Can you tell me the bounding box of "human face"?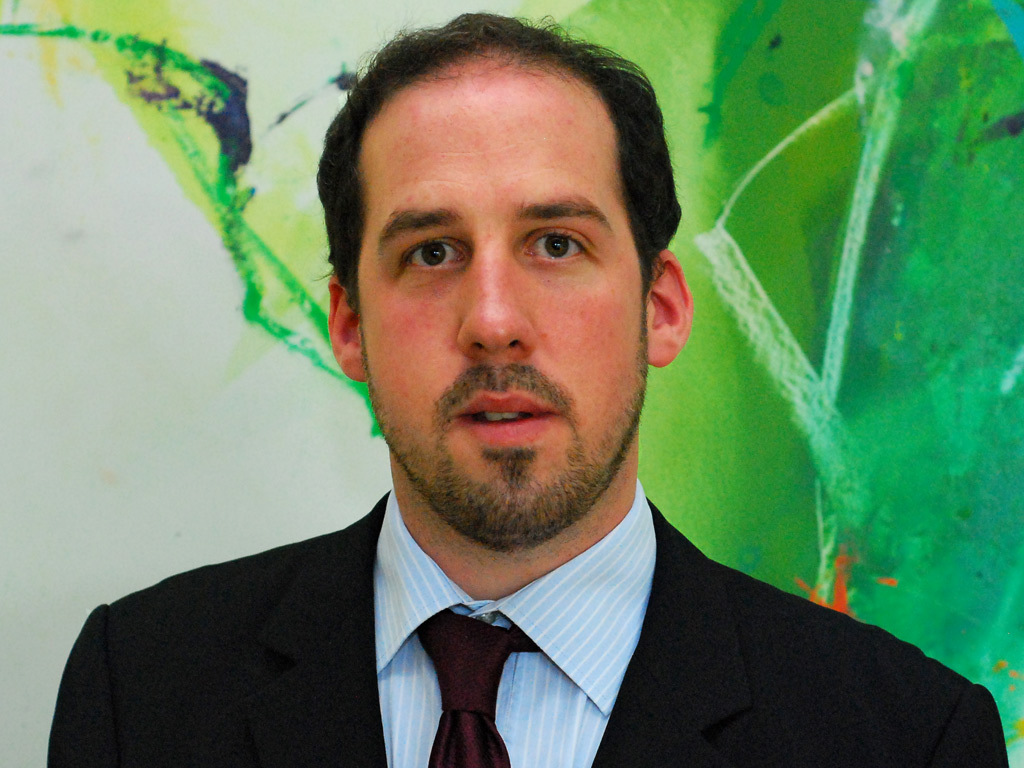
(363, 72, 643, 531).
